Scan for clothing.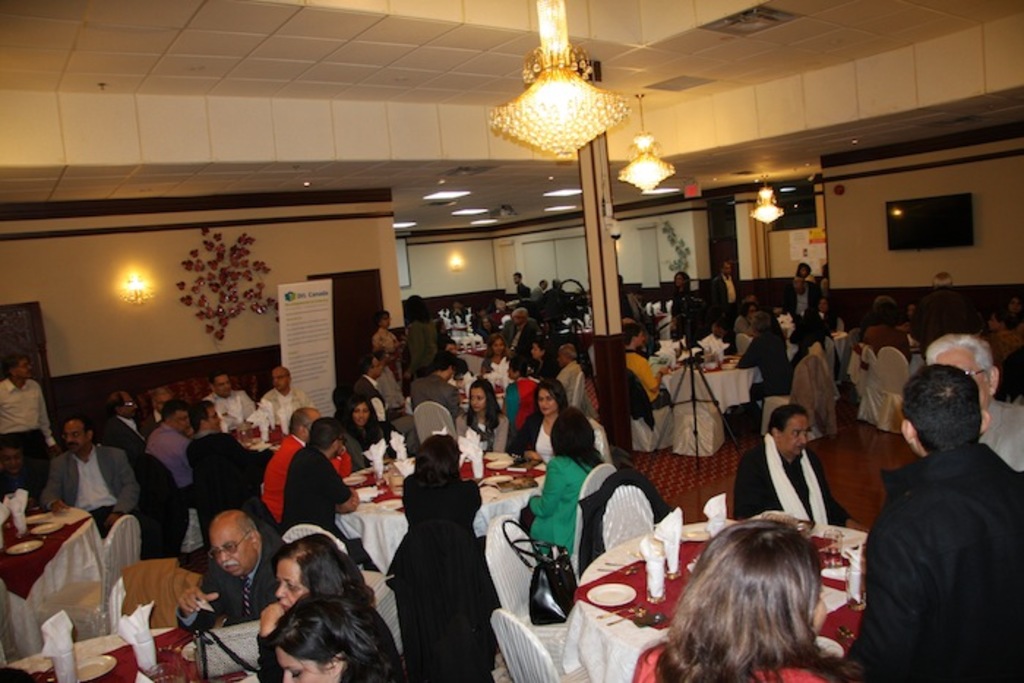
Scan result: {"x1": 41, "y1": 440, "x2": 142, "y2": 531}.
